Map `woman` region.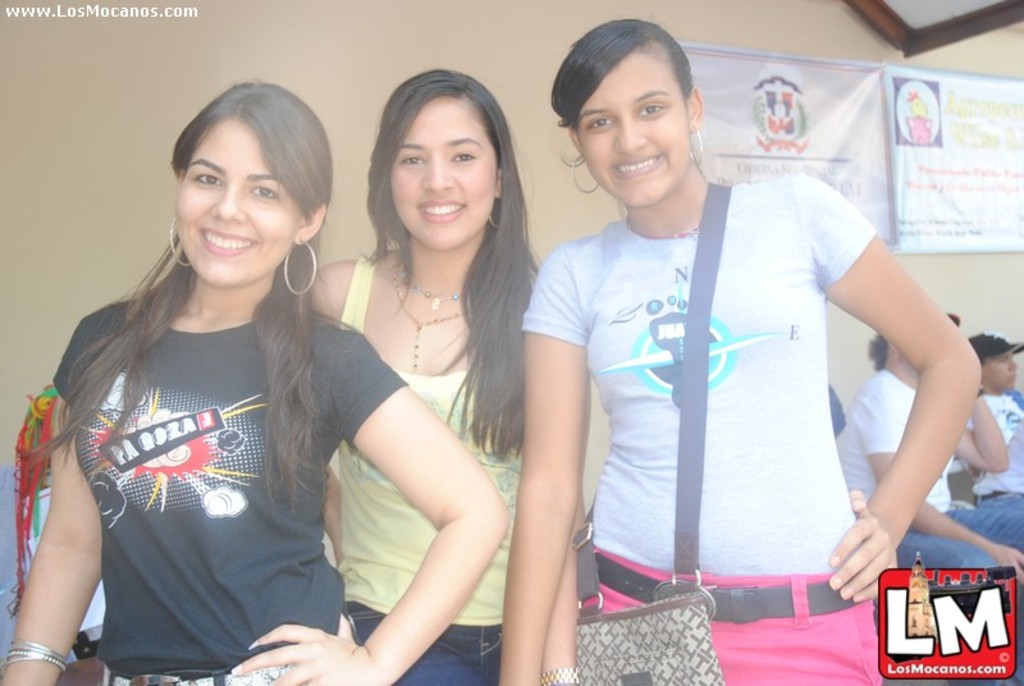
Mapped to (x1=494, y1=23, x2=989, y2=685).
